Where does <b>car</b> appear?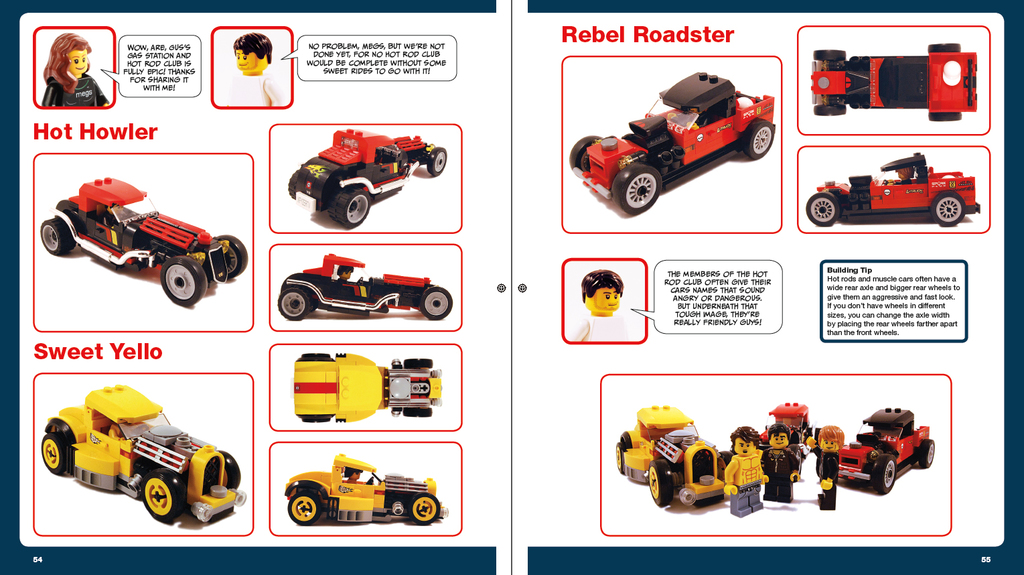
Appears at pyautogui.locateOnScreen(615, 406, 737, 508).
